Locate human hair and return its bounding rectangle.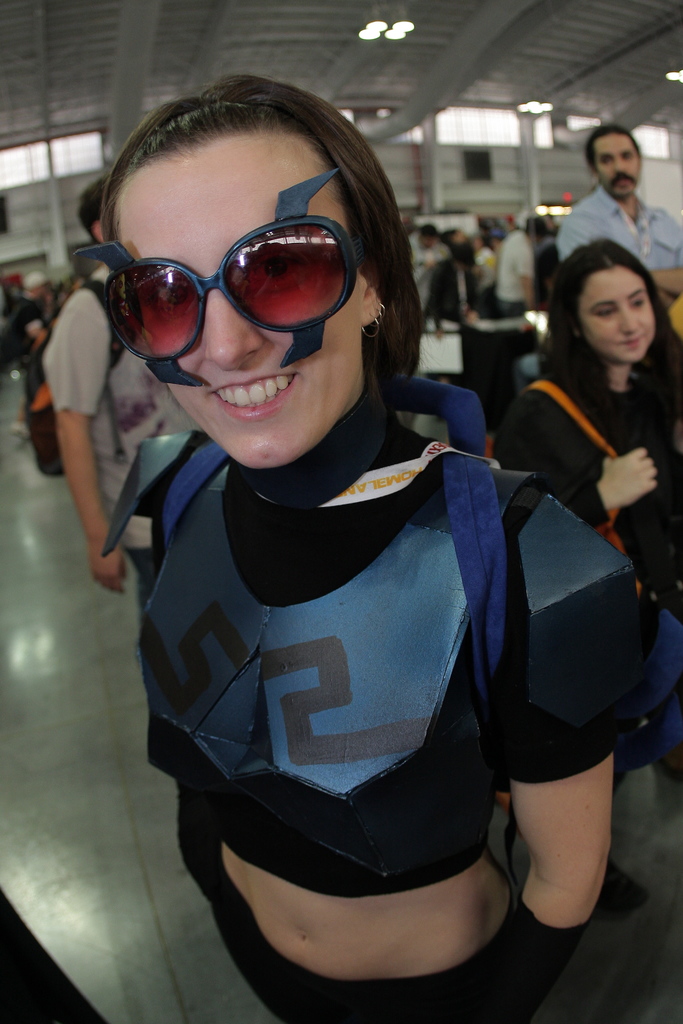
(73, 170, 110, 240).
